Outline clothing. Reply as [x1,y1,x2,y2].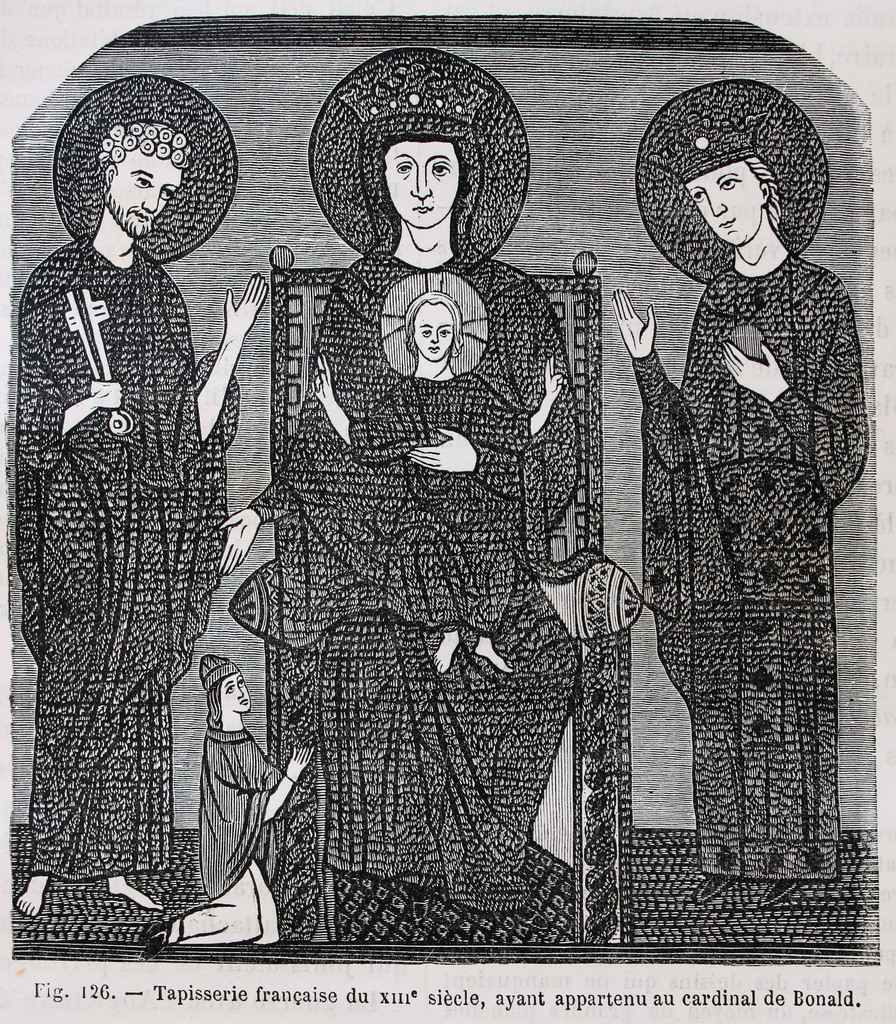
[256,250,607,908].
